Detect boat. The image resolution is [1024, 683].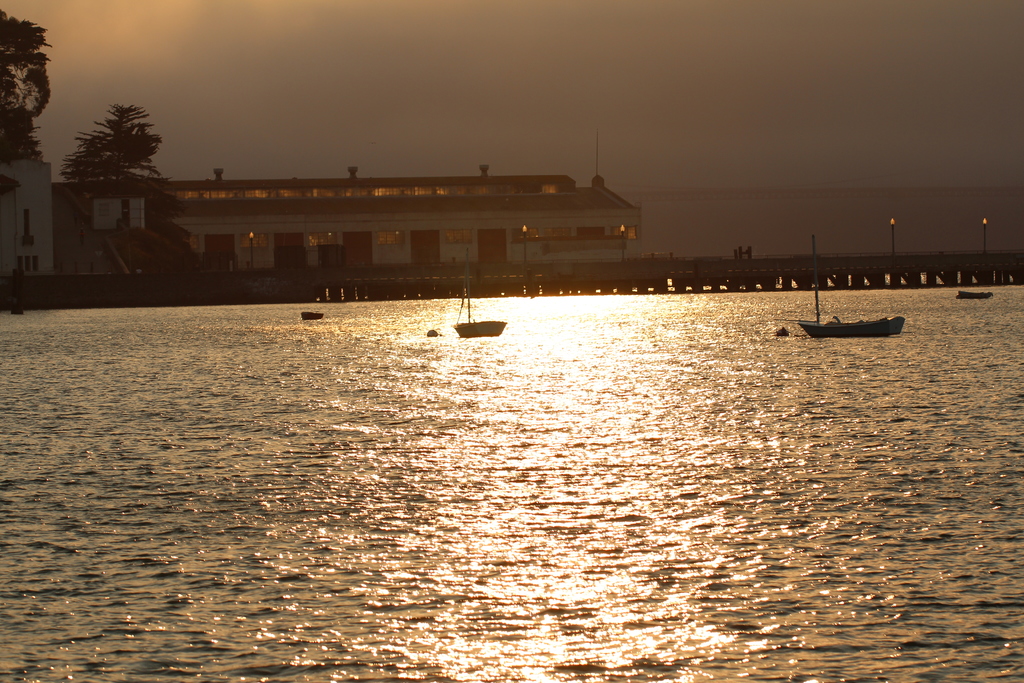
[left=796, top=236, right=908, bottom=340].
